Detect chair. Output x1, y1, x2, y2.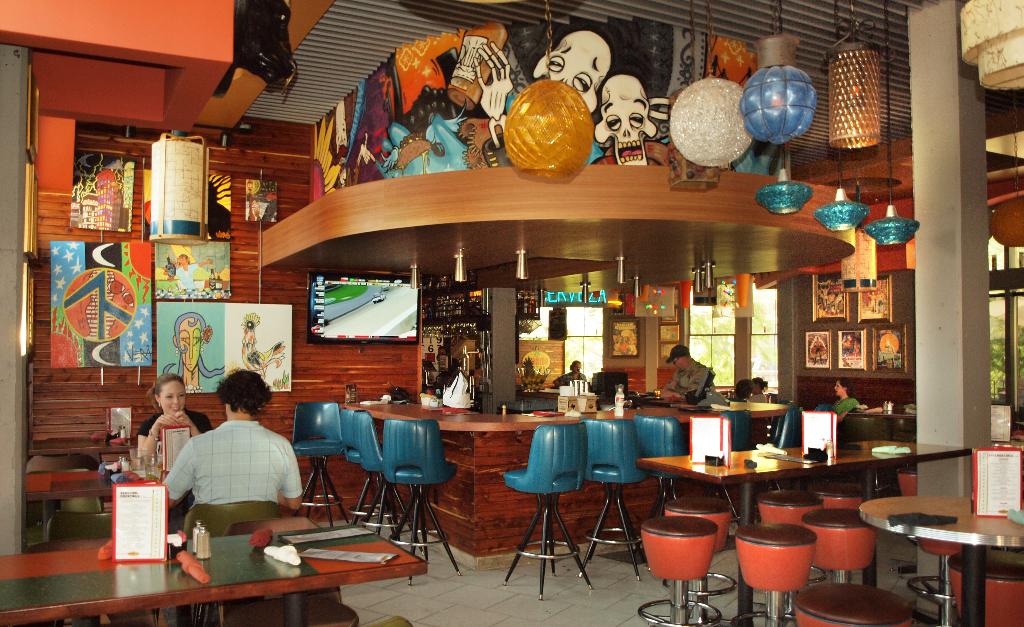
815, 405, 836, 412.
